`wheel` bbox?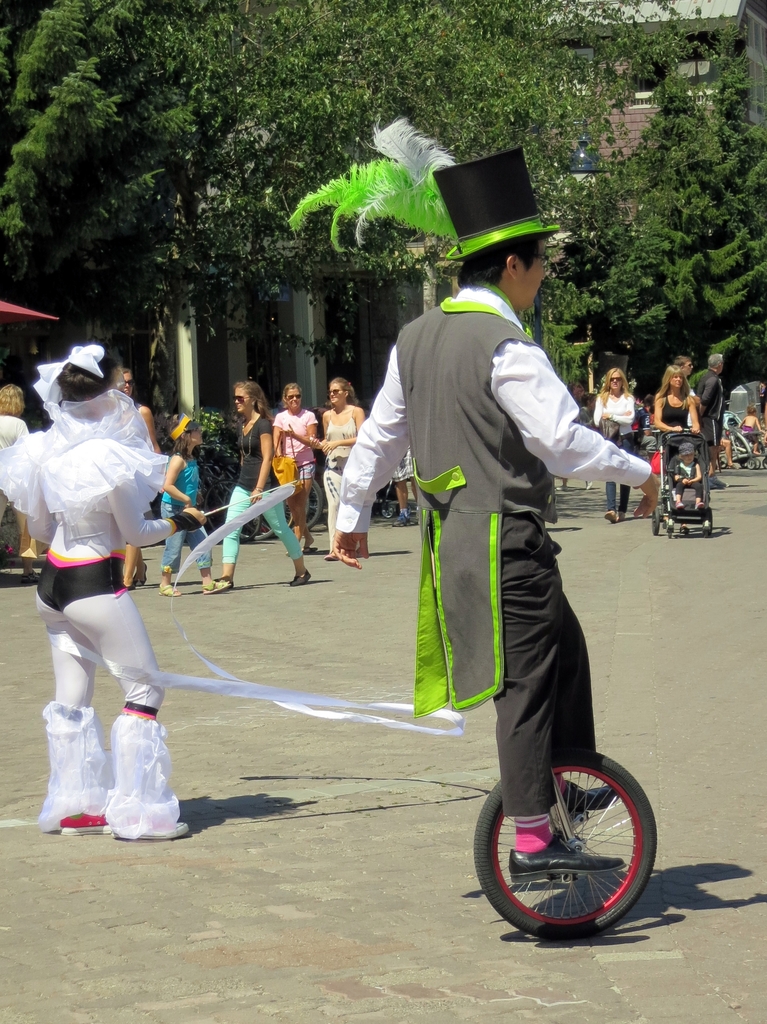
detection(704, 509, 713, 537)
